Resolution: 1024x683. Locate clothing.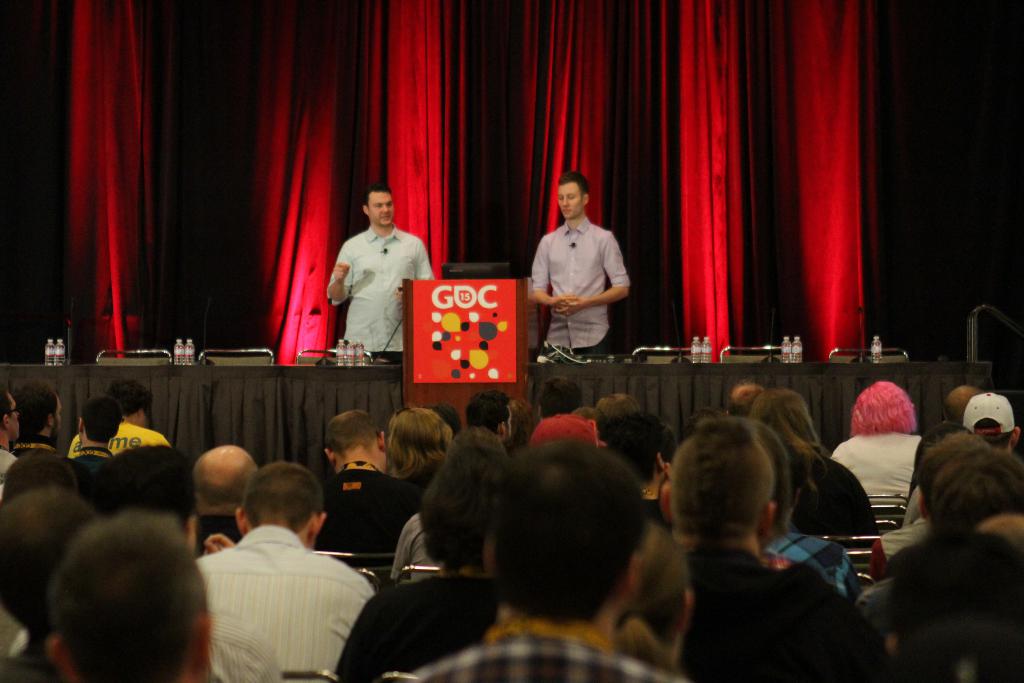
(6, 436, 62, 456).
